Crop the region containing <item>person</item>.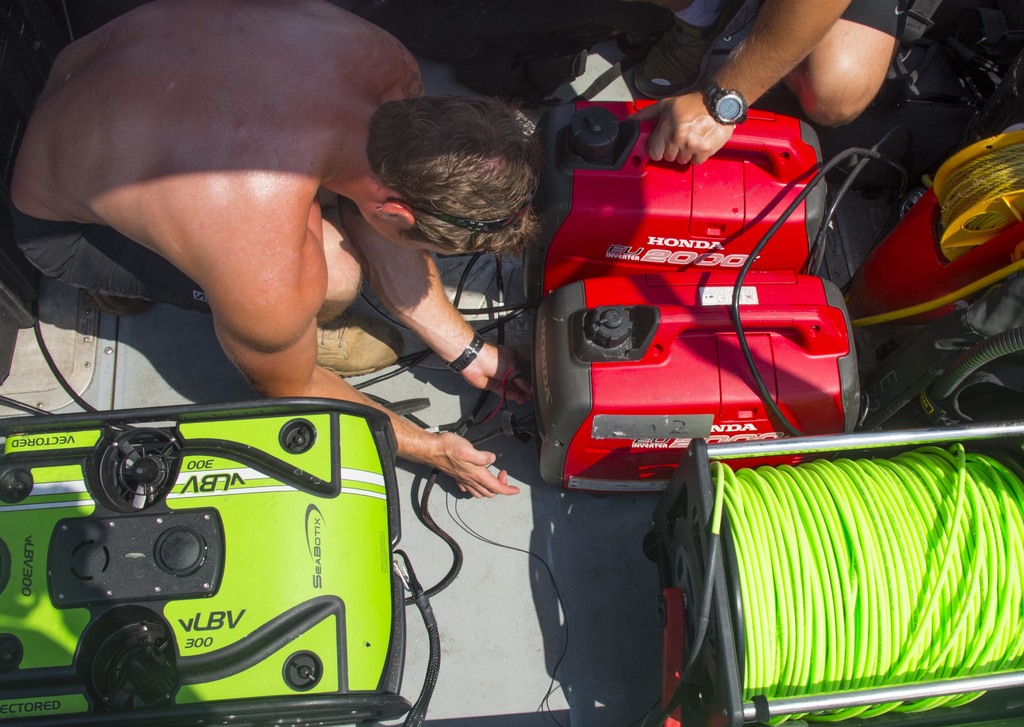
Crop region: bbox=(4, 0, 538, 499).
